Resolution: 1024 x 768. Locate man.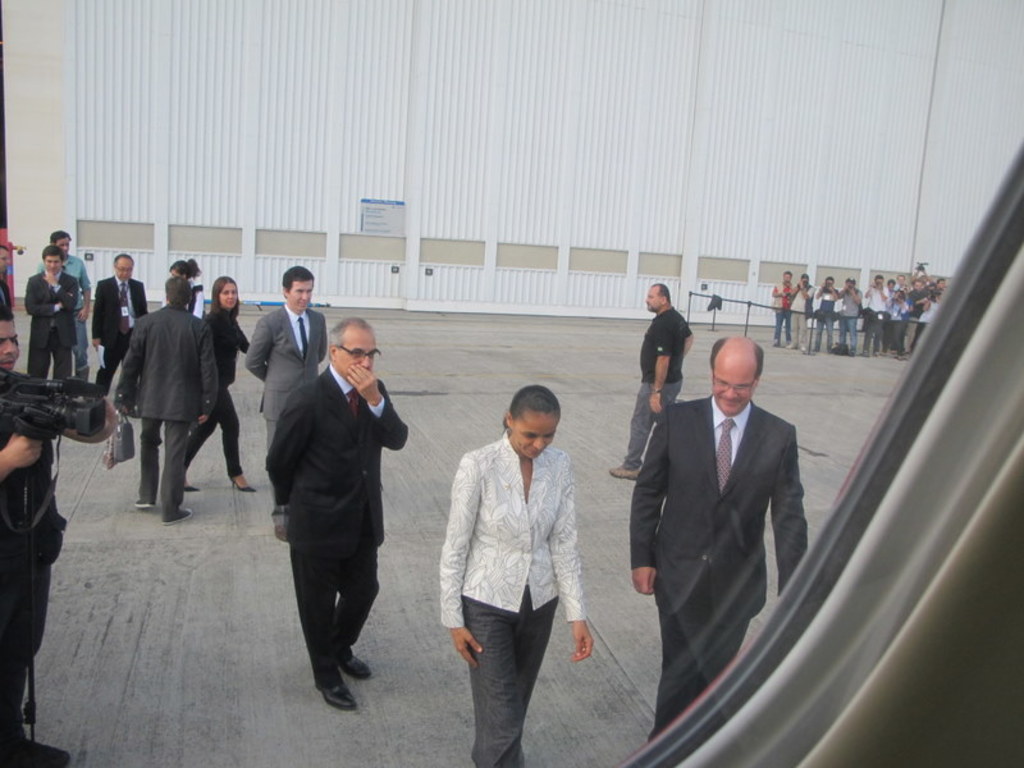
bbox=[0, 307, 70, 767].
